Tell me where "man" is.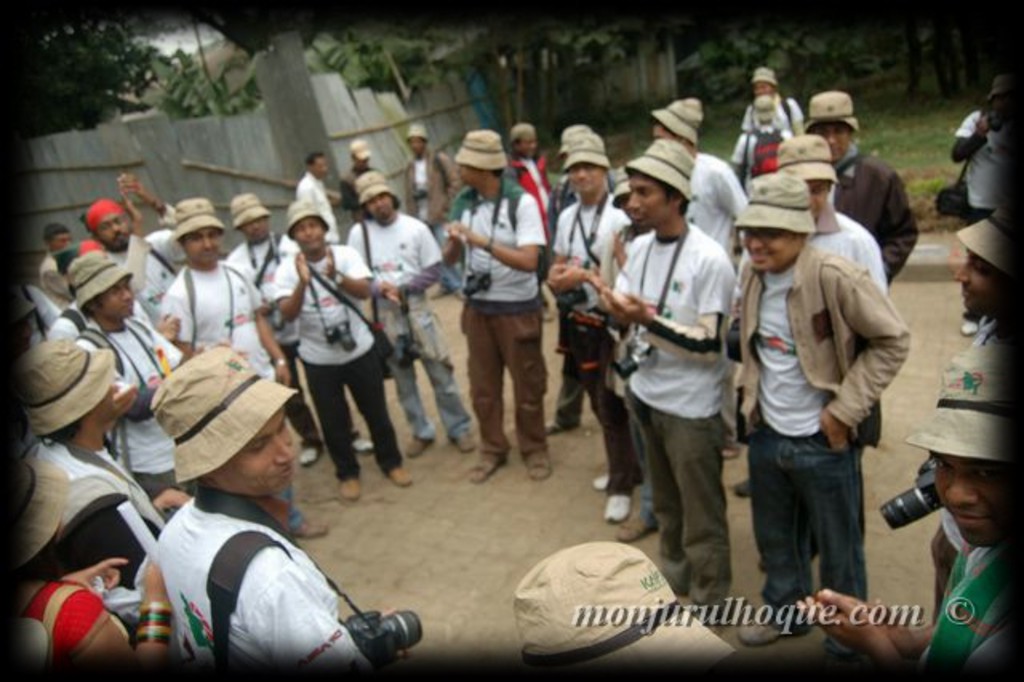
"man" is at left=946, top=200, right=1022, bottom=343.
